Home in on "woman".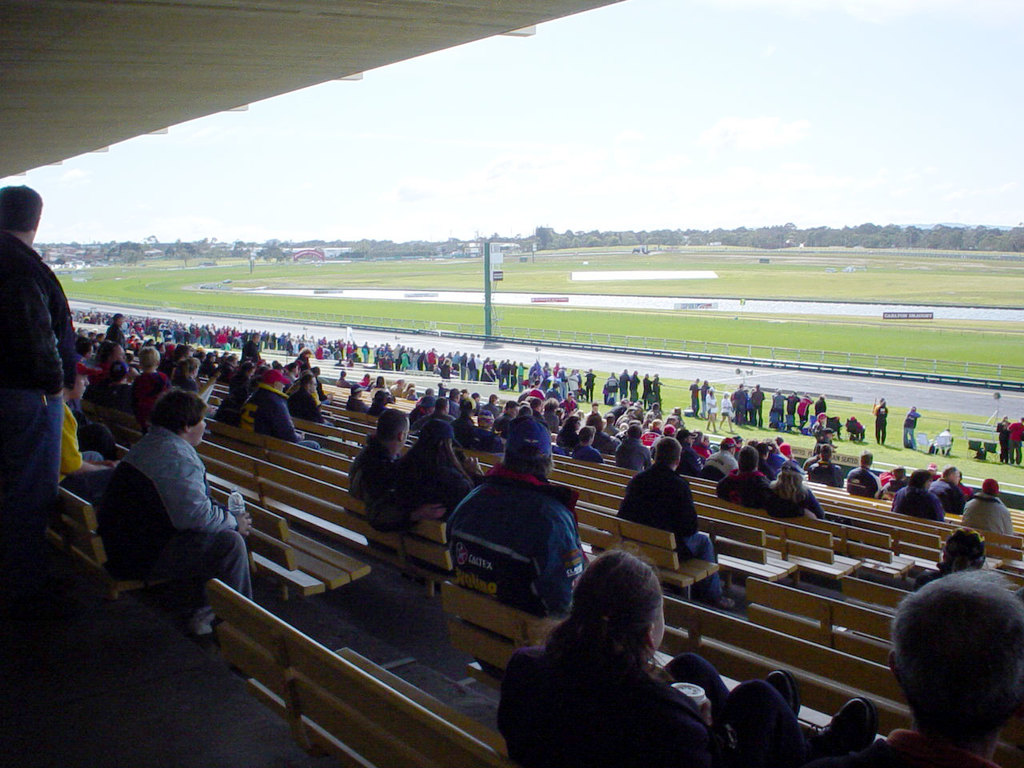
Homed in at x1=721, y1=393, x2=737, y2=433.
